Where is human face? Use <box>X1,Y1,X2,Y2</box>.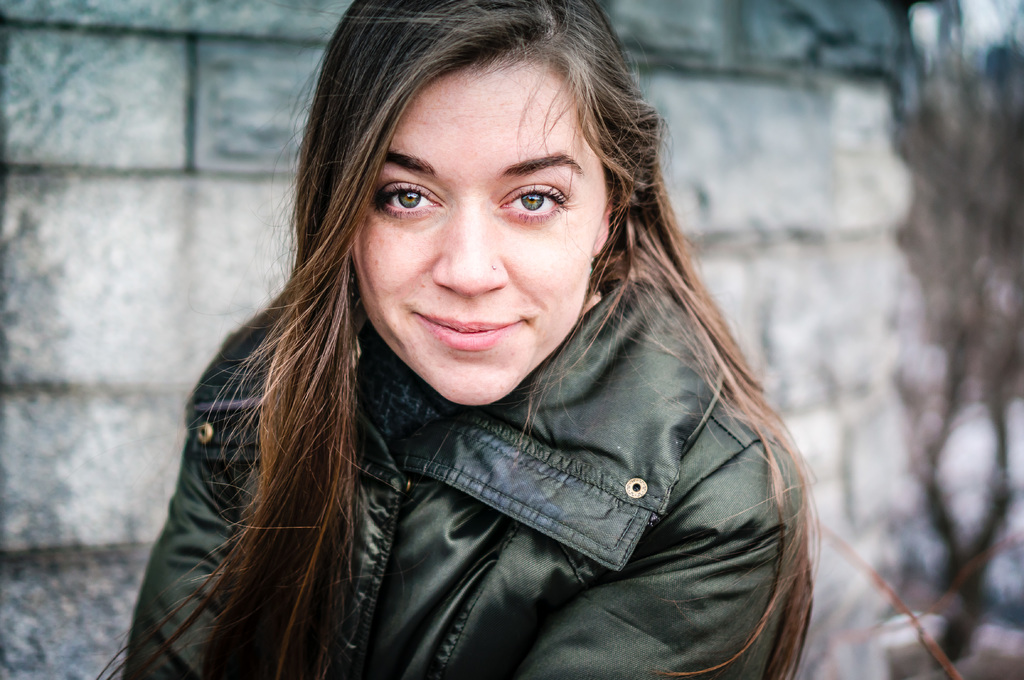
<box>346,58,612,404</box>.
